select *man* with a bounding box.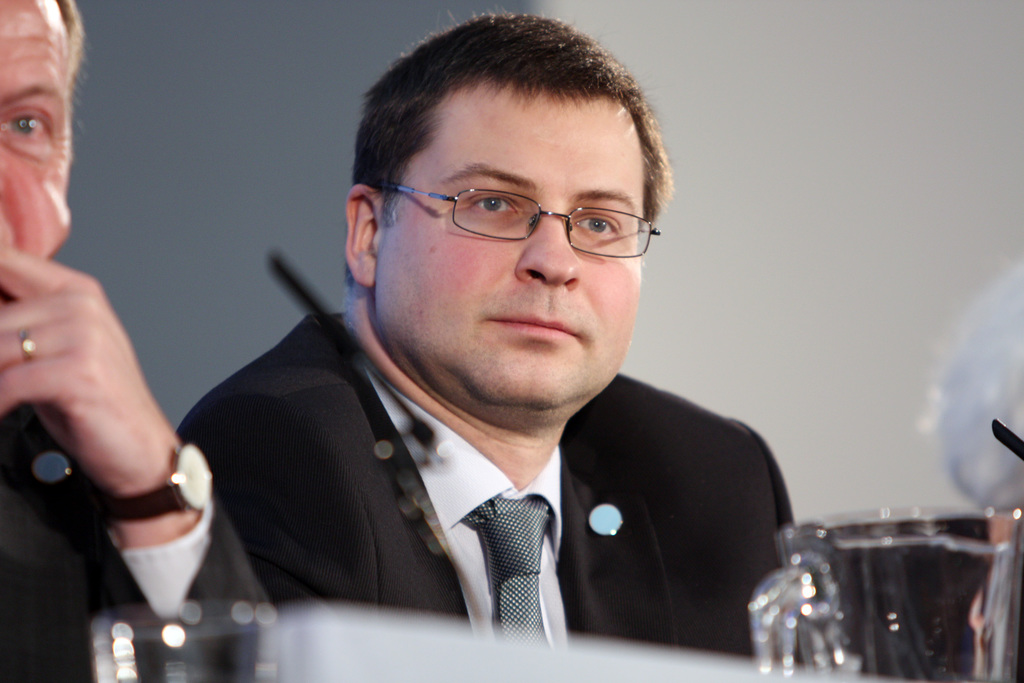
[left=0, top=0, right=274, bottom=682].
